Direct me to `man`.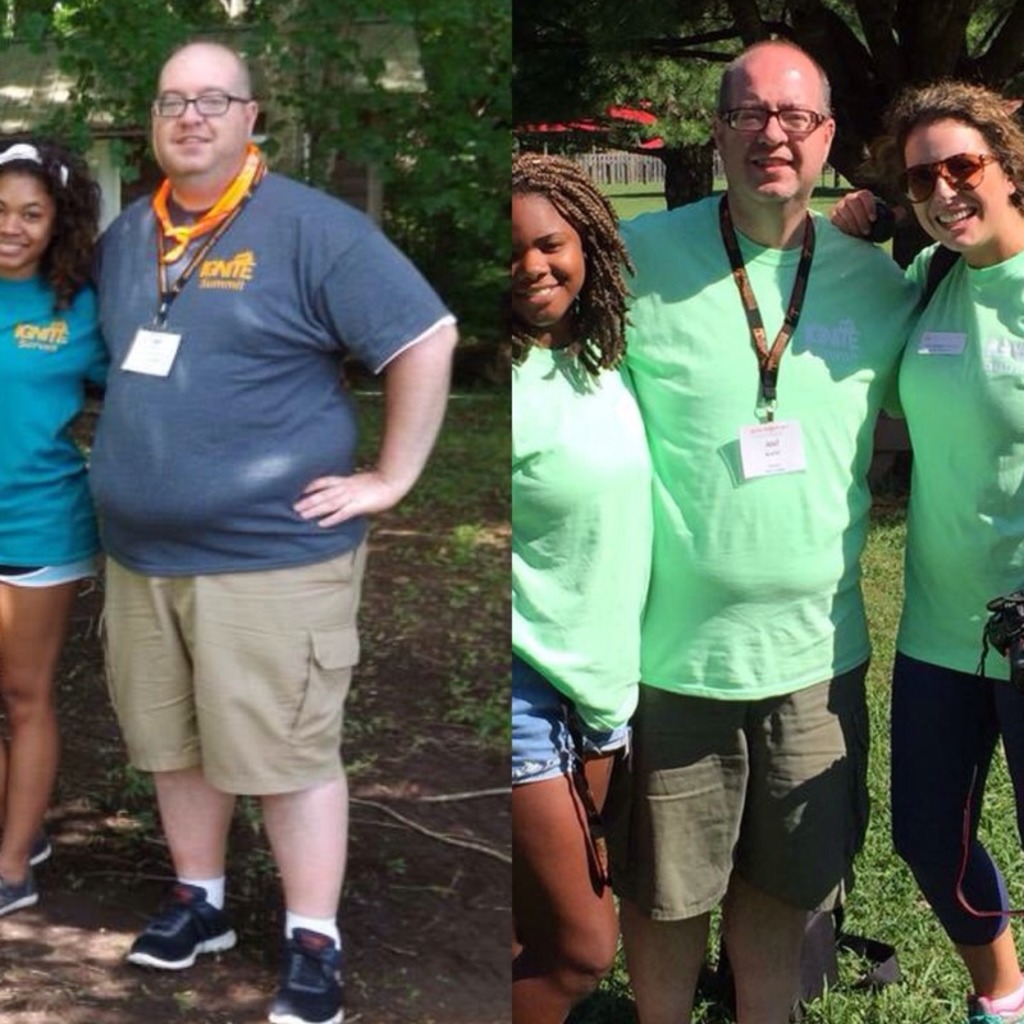
Direction: x1=78, y1=40, x2=463, y2=1023.
